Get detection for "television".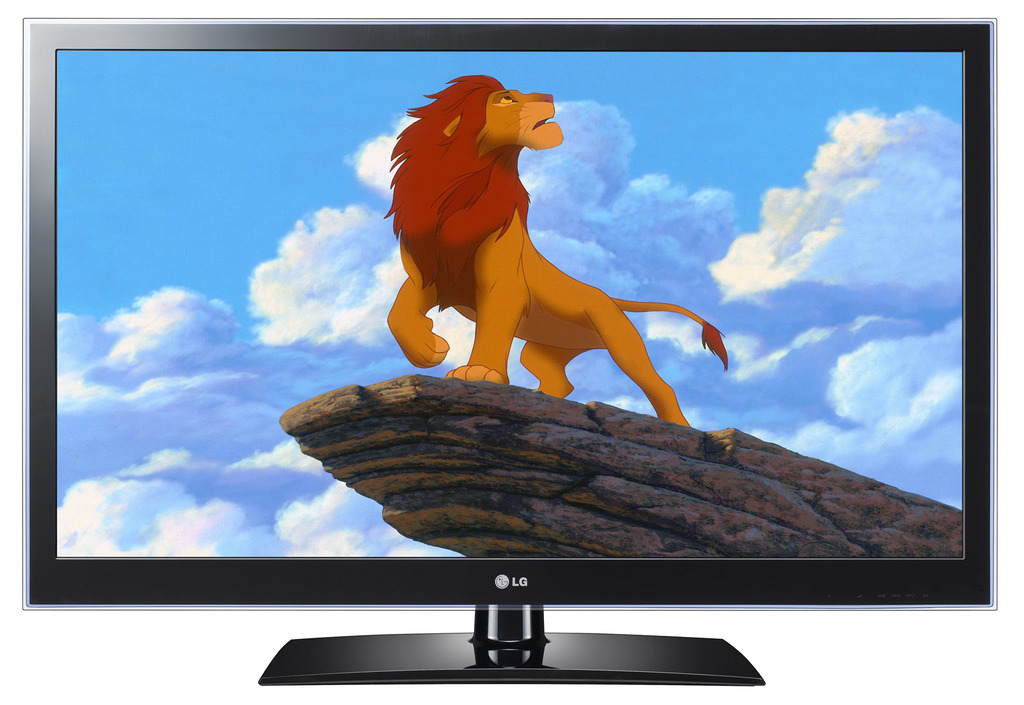
Detection: <bbox>20, 18, 998, 686</bbox>.
